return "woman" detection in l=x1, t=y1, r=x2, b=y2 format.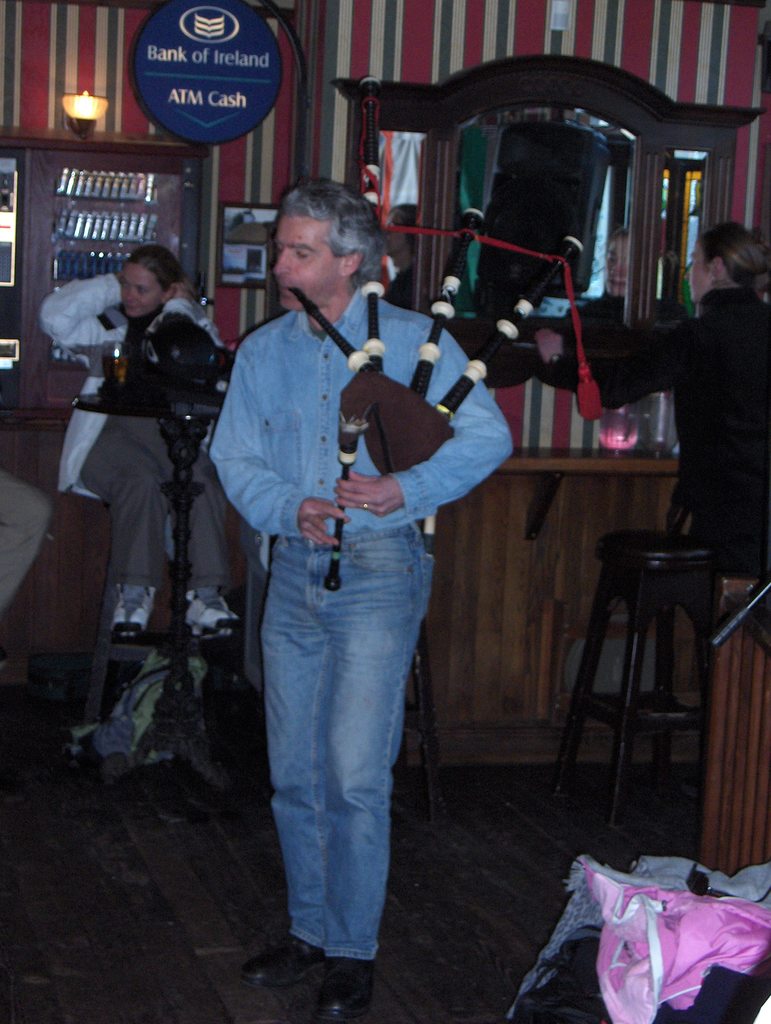
l=521, t=218, r=770, b=725.
